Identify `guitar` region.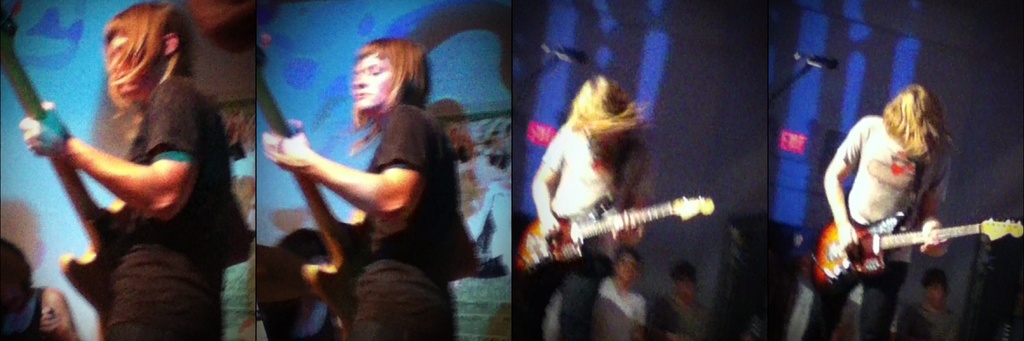
Region: 800:208:1023:292.
